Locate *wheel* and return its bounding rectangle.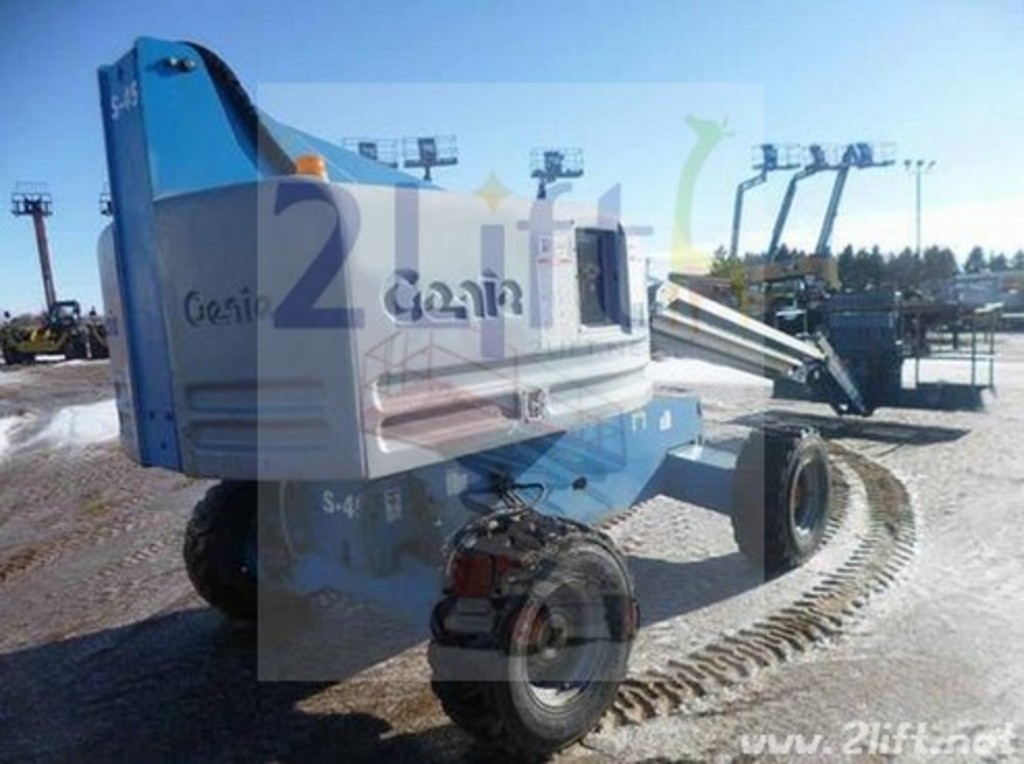
bbox=(185, 478, 289, 621).
